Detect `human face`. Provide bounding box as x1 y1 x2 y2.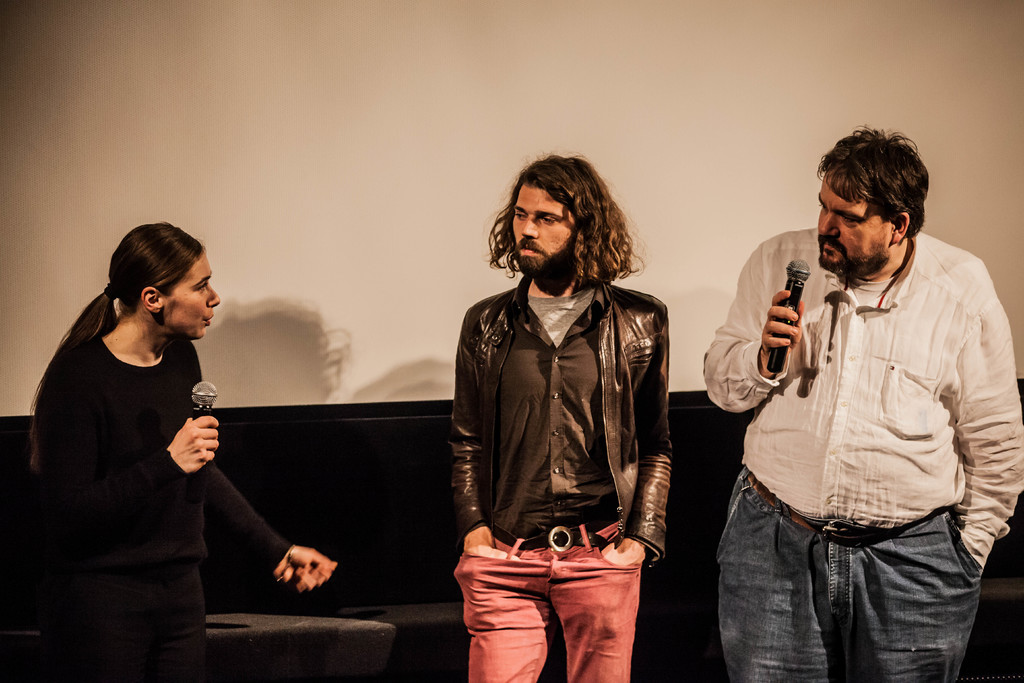
798 181 898 285.
